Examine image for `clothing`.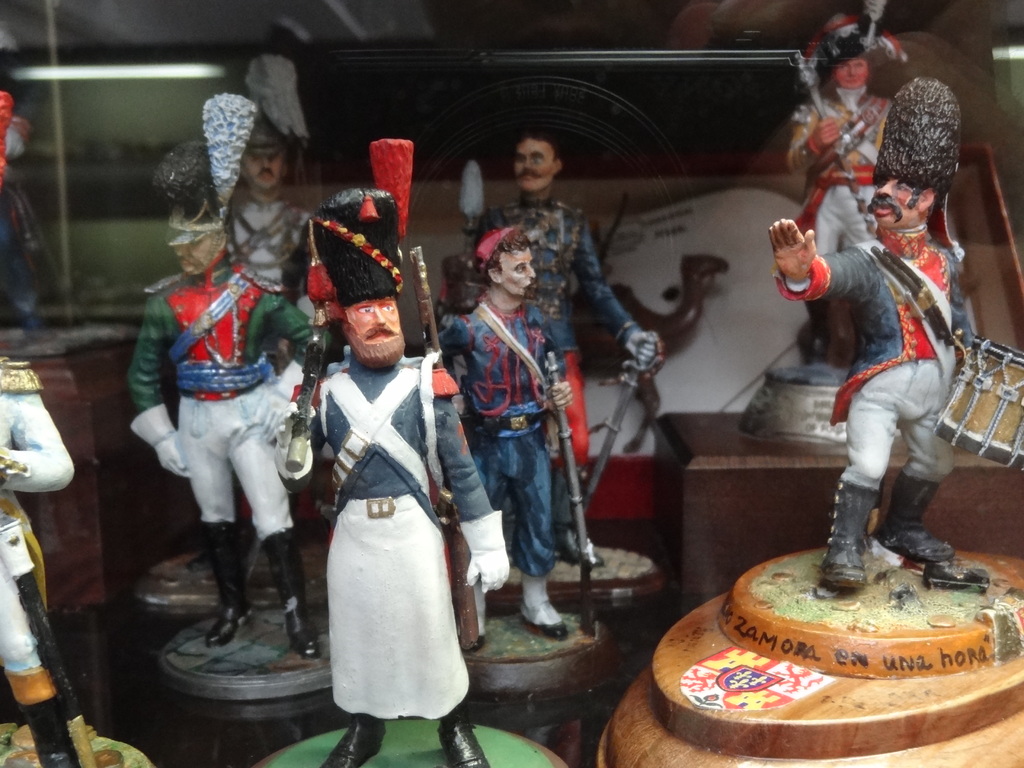
Examination result: BBox(0, 358, 76, 767).
